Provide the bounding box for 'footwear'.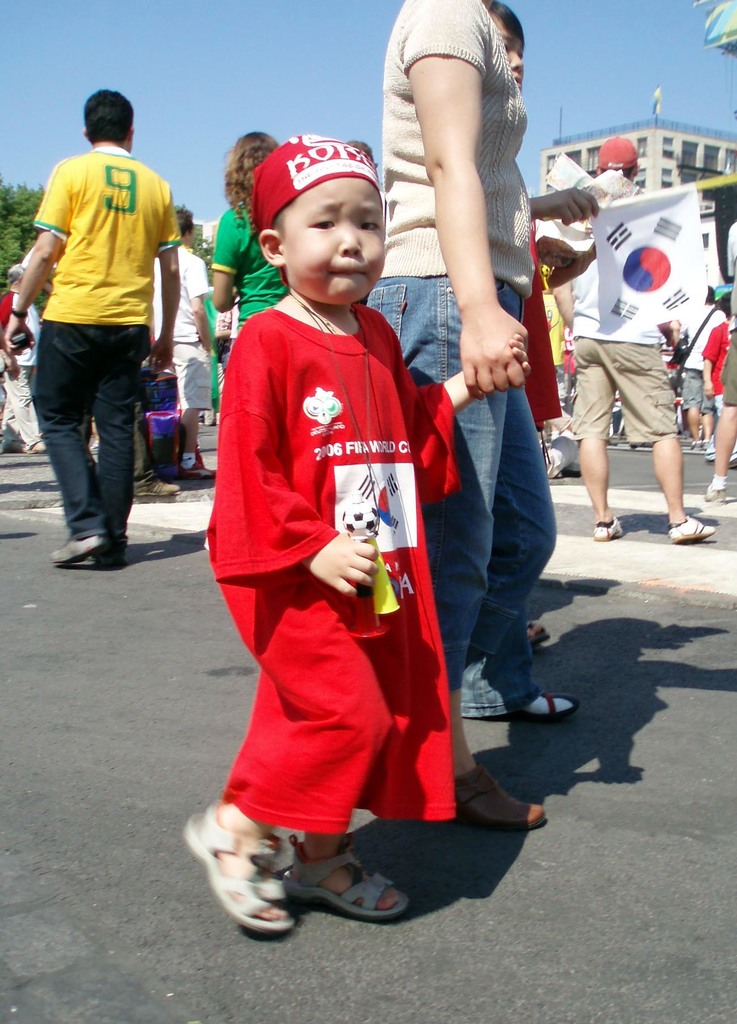
bbox(699, 476, 724, 504).
